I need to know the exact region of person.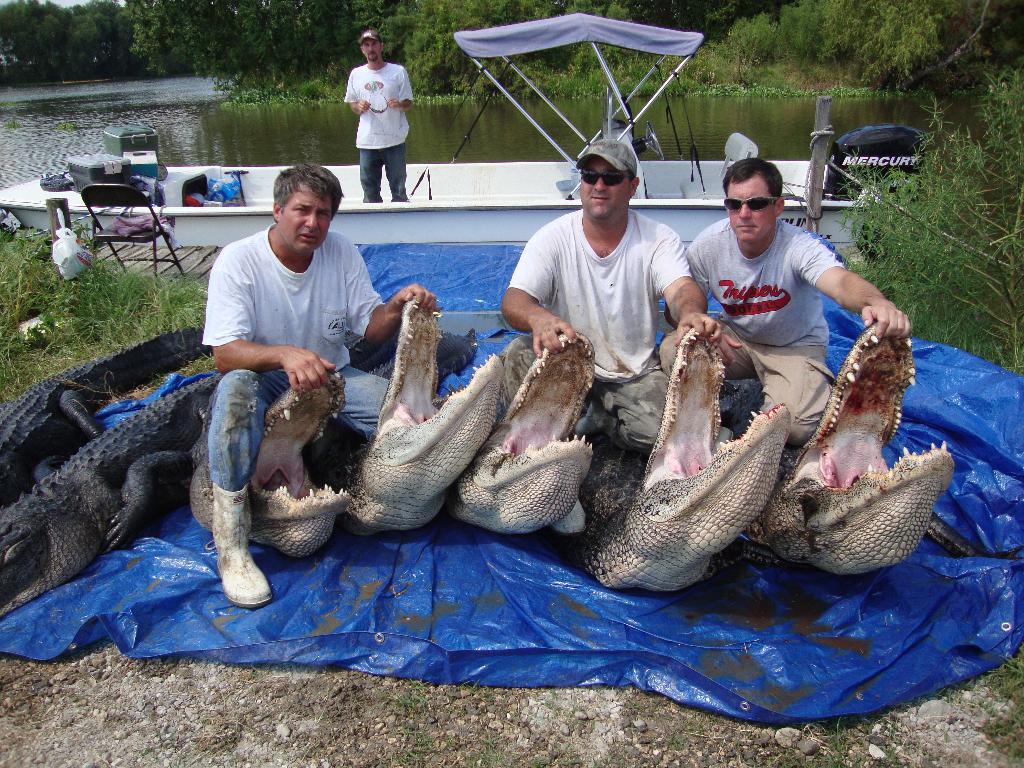
Region: 200:161:454:605.
